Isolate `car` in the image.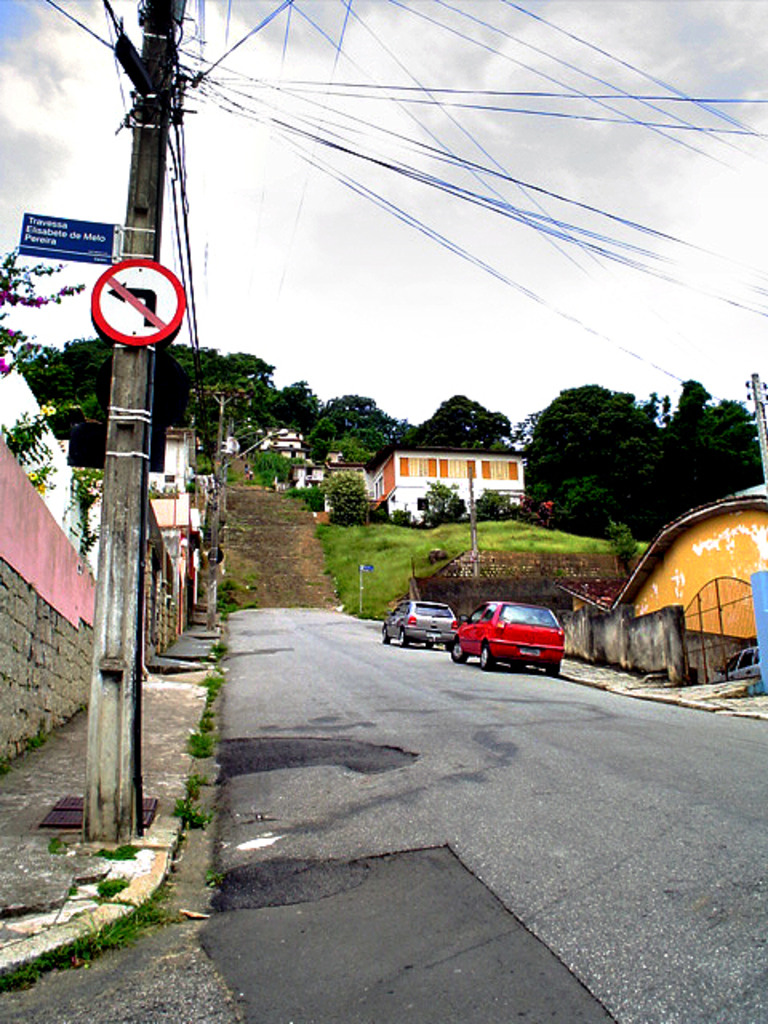
Isolated region: l=448, t=603, r=565, b=678.
